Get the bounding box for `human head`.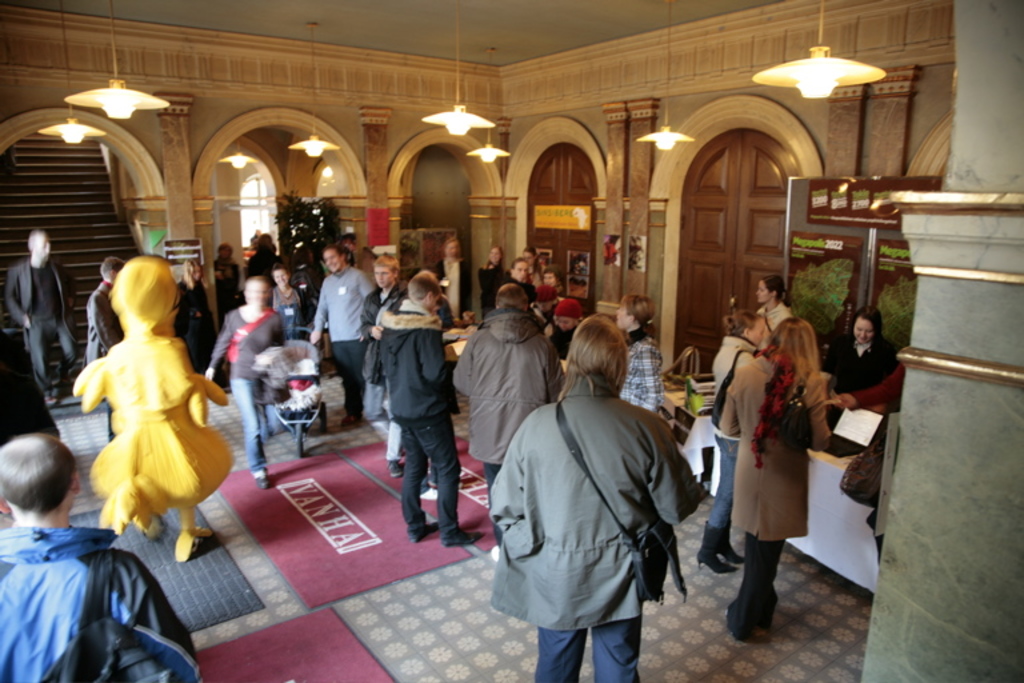
bbox=[484, 245, 505, 265].
